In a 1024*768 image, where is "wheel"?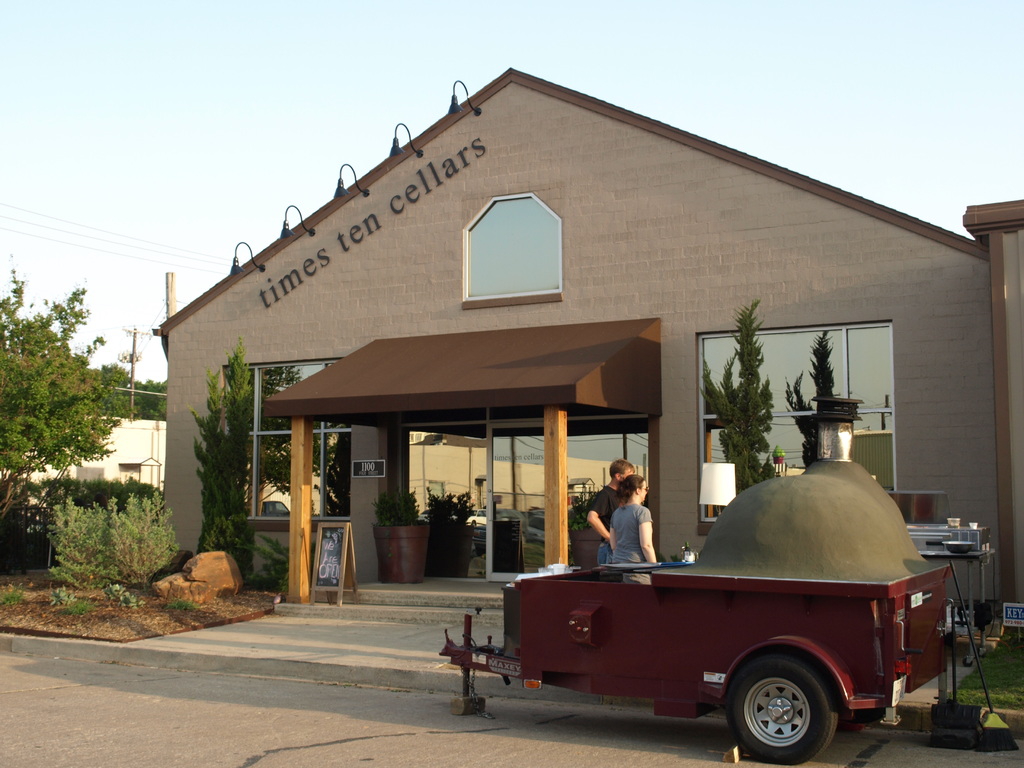
bbox(728, 668, 842, 758).
